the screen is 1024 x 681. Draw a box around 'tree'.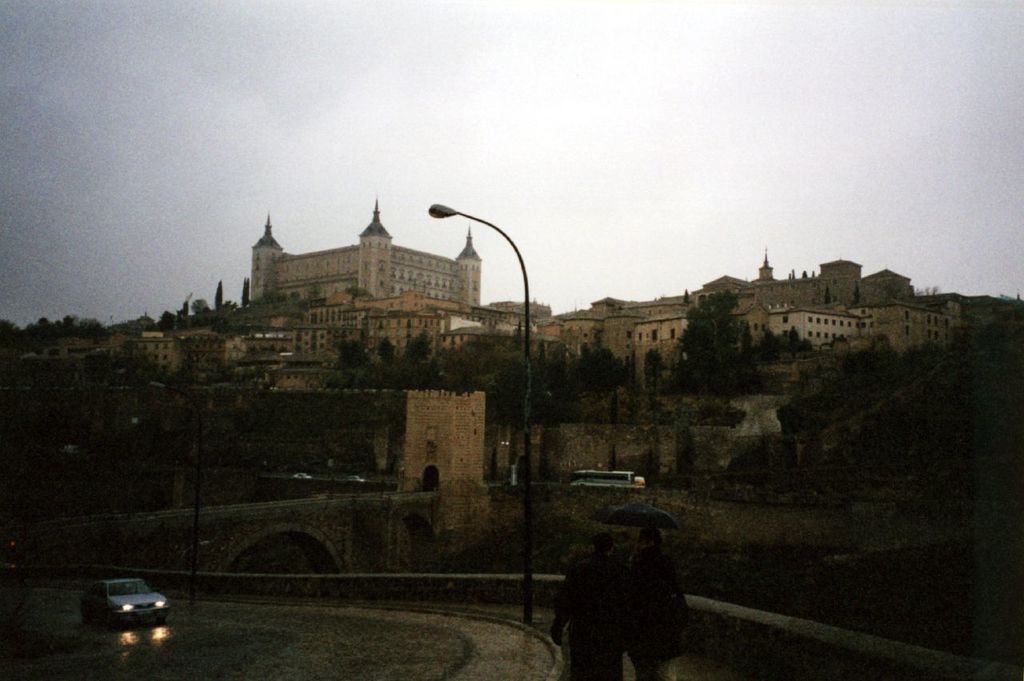
l=50, t=314, r=101, b=343.
